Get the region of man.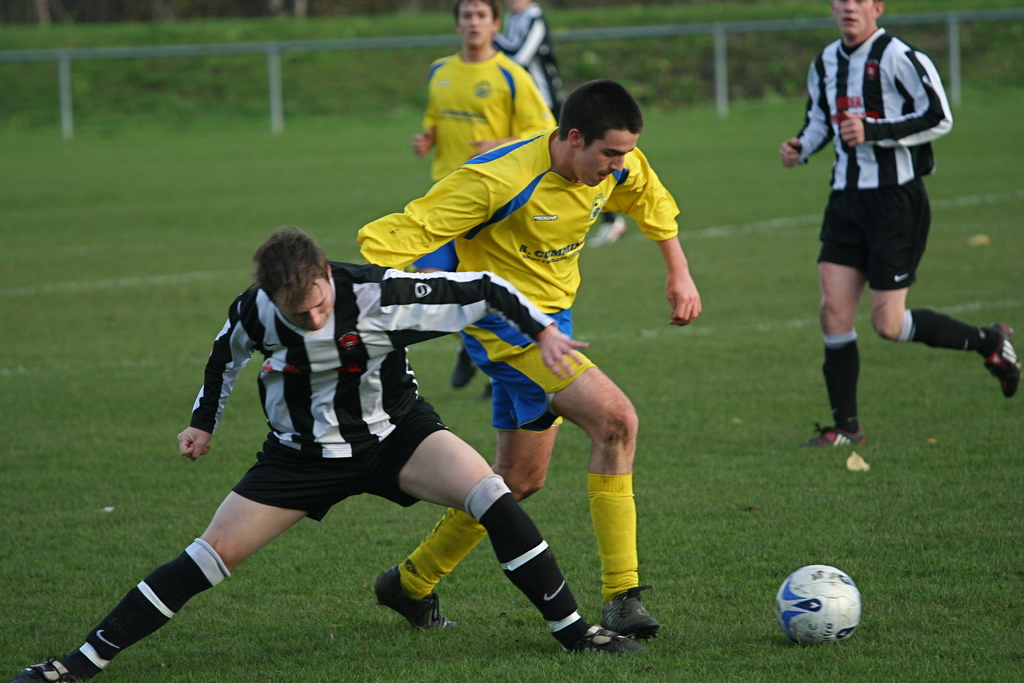
354,71,704,633.
